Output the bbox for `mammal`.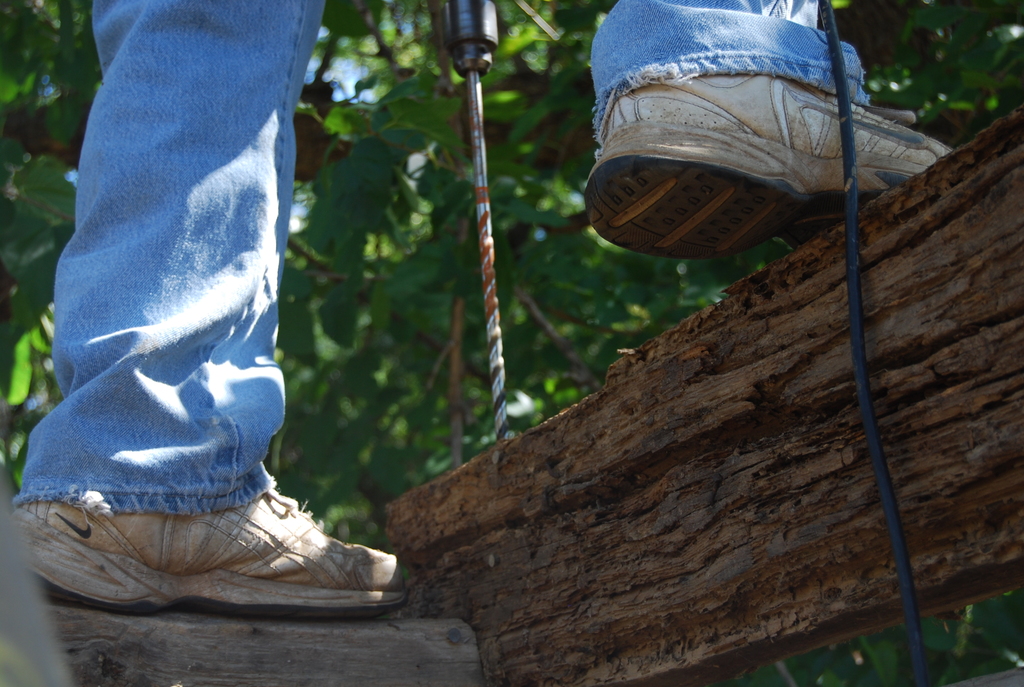
box=[6, 0, 954, 624].
